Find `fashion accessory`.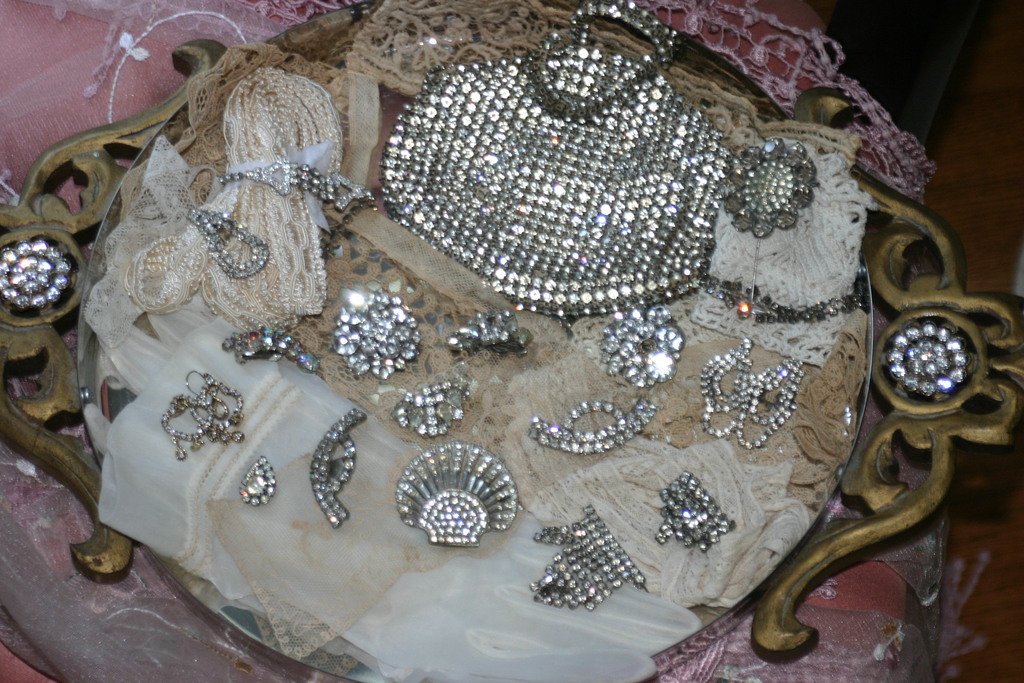
left=392, top=375, right=474, bottom=438.
